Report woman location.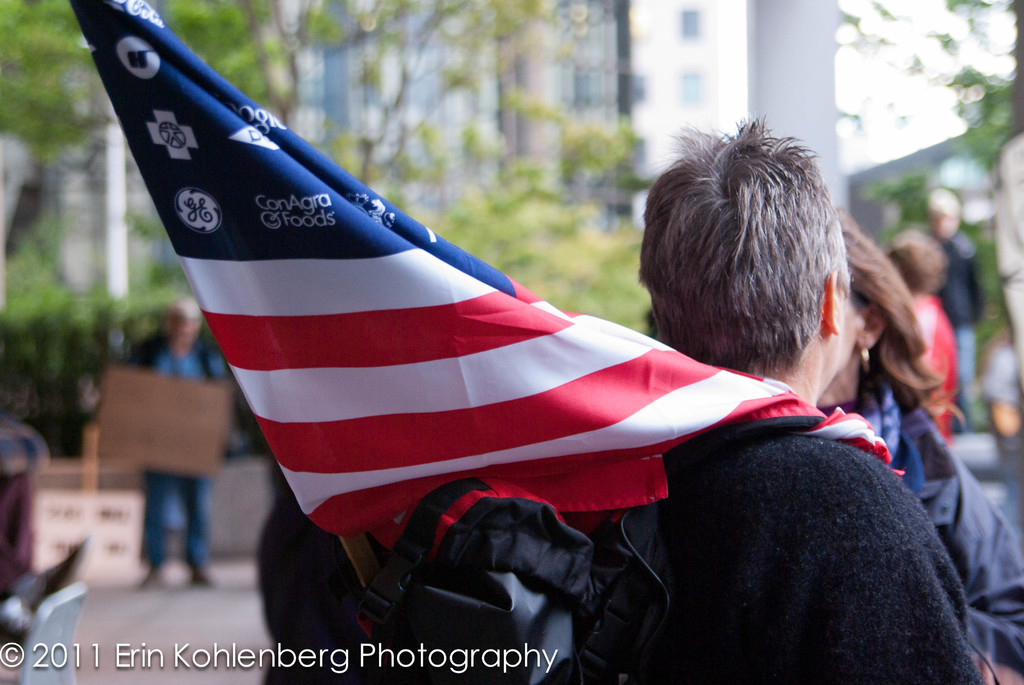
Report: <region>812, 210, 1023, 684</region>.
